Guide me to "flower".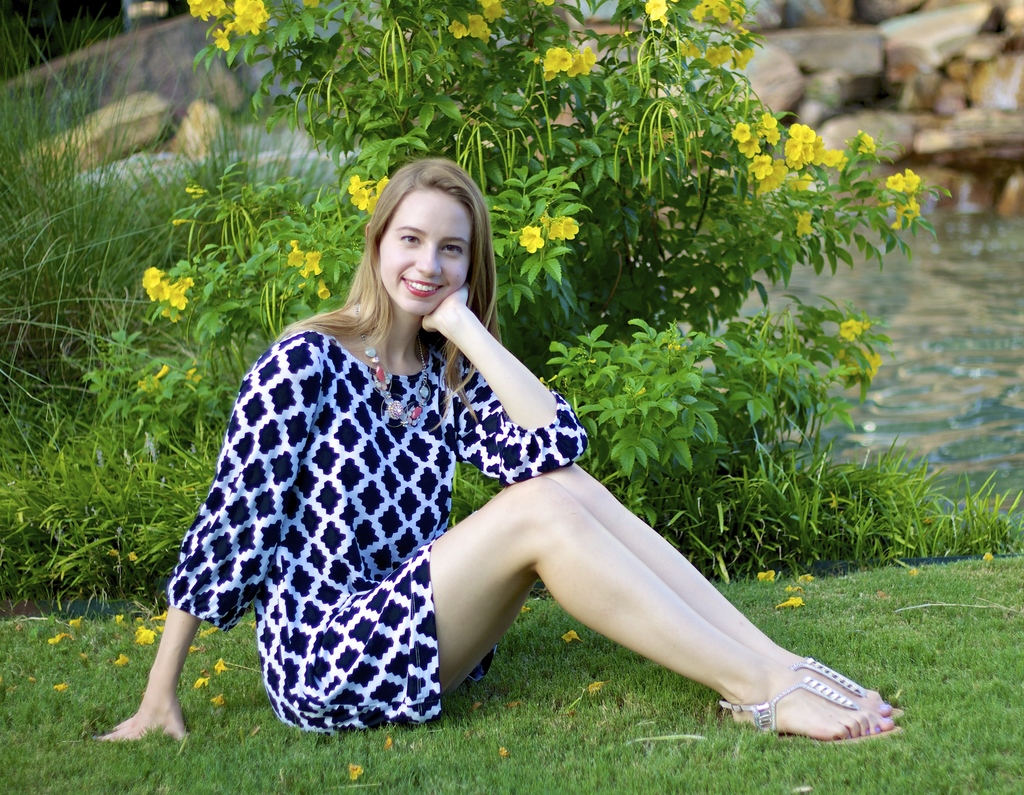
Guidance: rect(170, 220, 186, 229).
